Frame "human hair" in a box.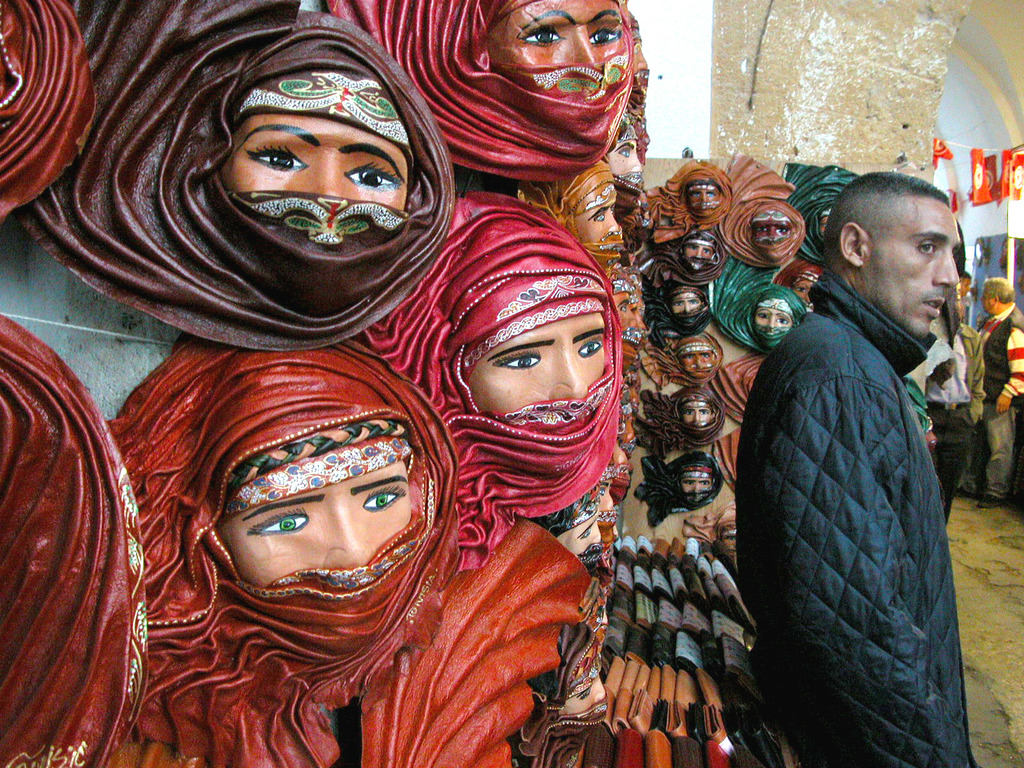
x1=830 y1=173 x2=948 y2=261.
